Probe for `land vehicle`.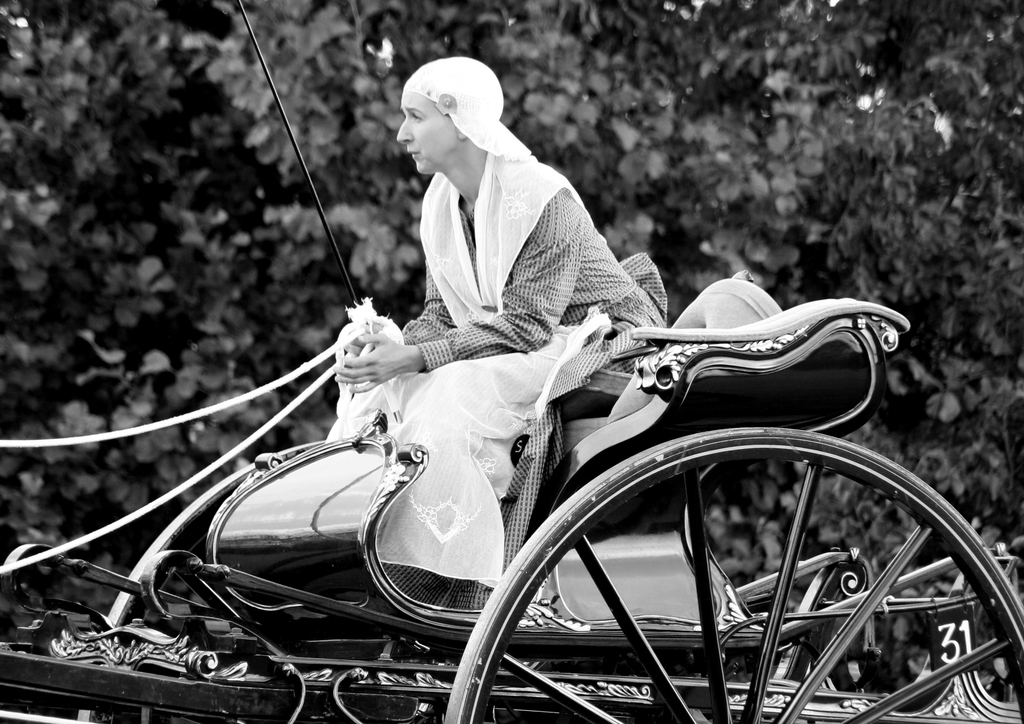
Probe result: (0, 274, 1023, 723).
